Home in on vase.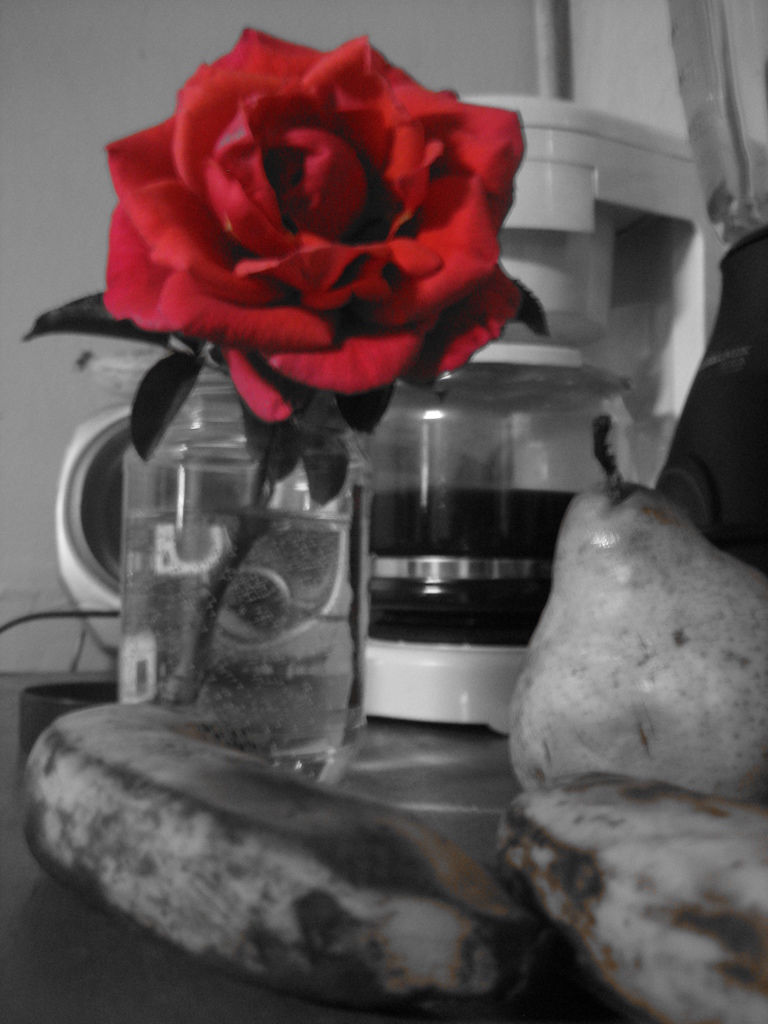
Homed in at pyautogui.locateOnScreen(114, 363, 378, 764).
